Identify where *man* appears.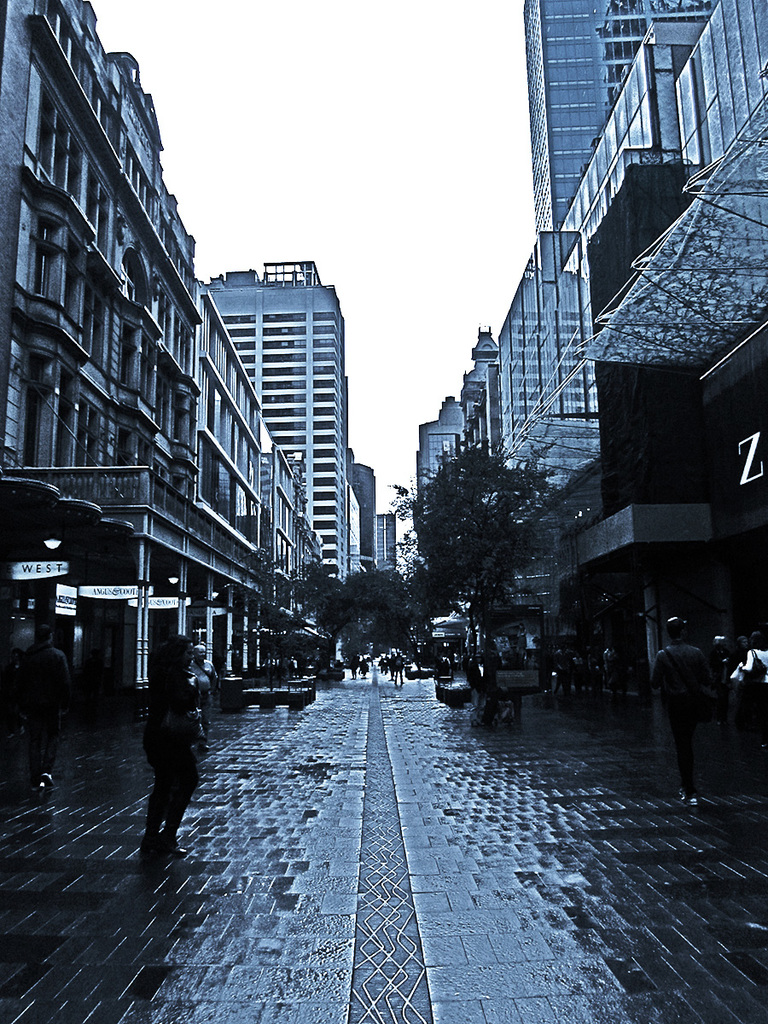
Appears at l=643, t=607, r=714, b=807.
